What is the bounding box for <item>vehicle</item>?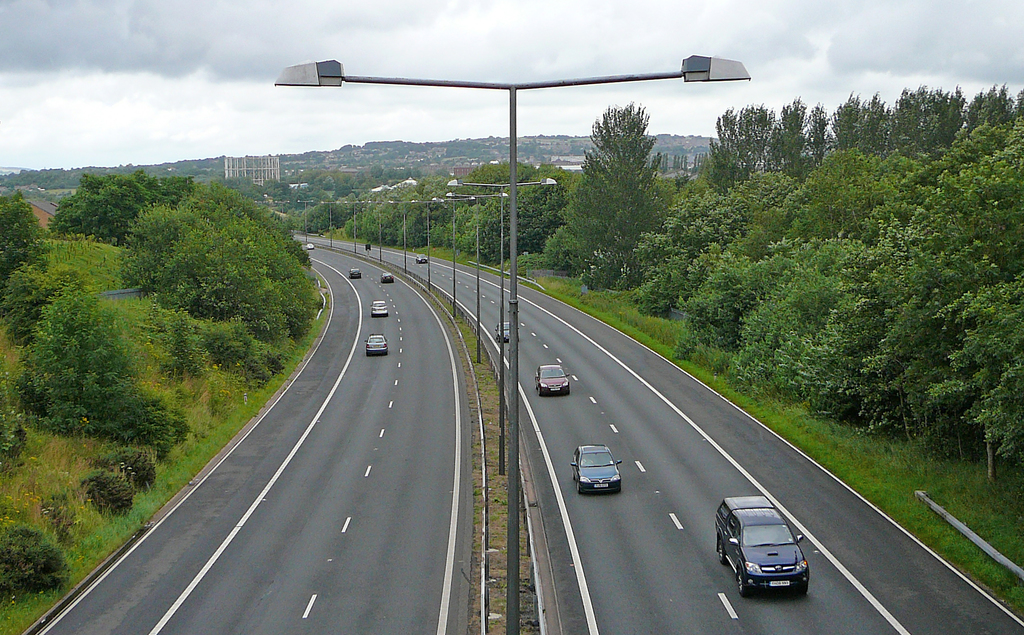
pyautogui.locateOnScreen(723, 501, 822, 602).
